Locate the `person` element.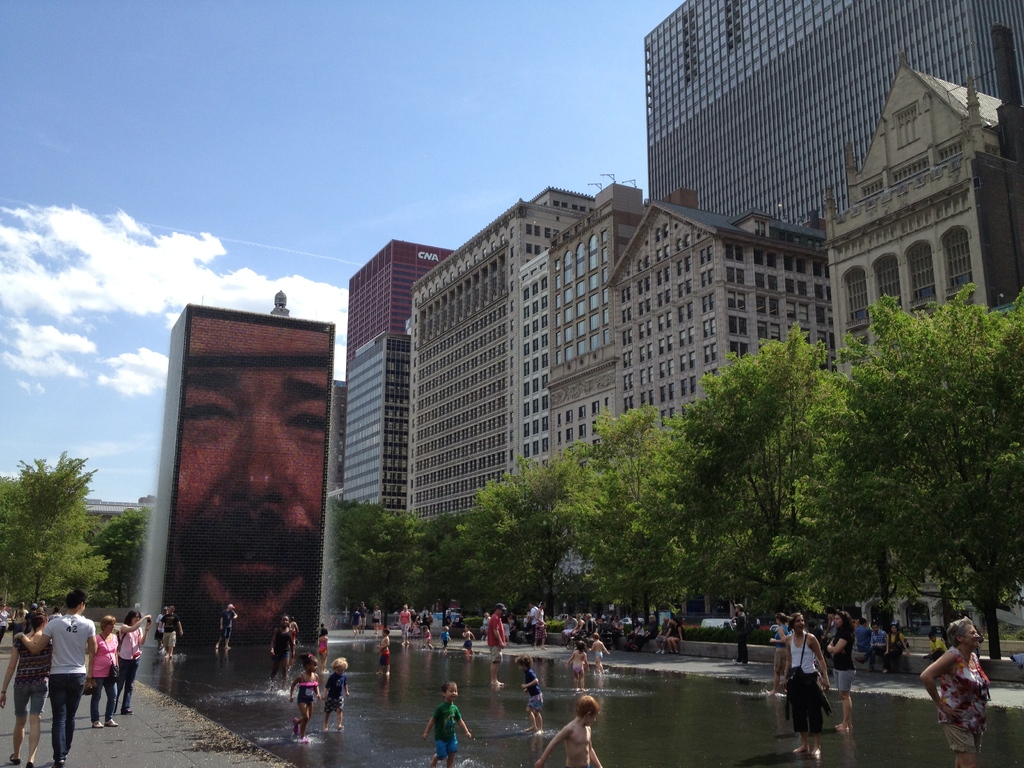
Element bbox: (19,590,100,764).
